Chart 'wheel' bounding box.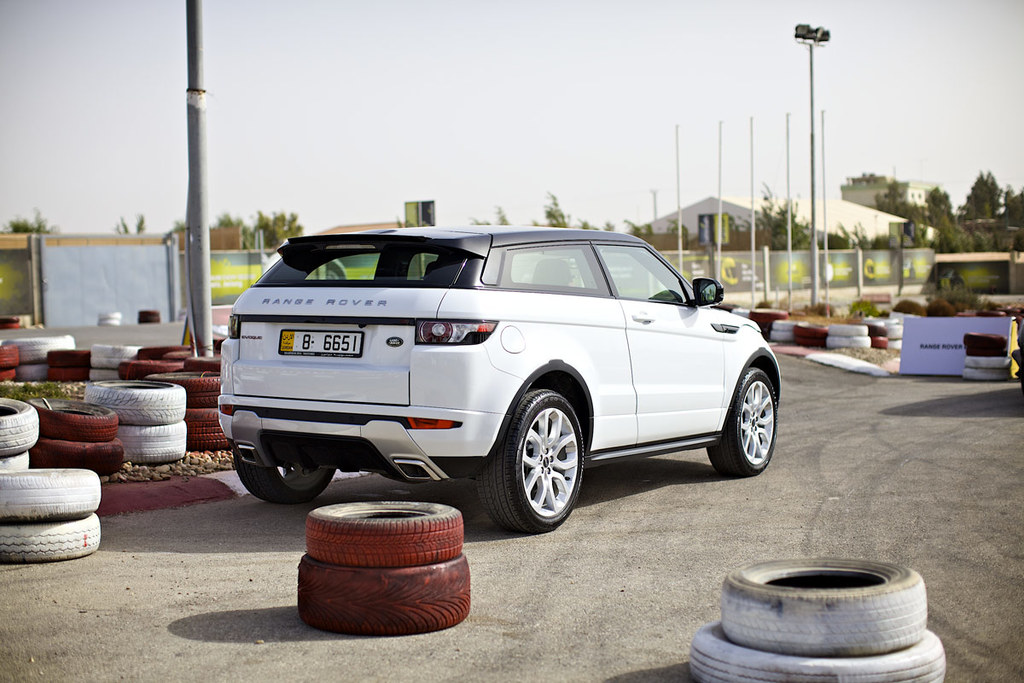
Charted: bbox=[236, 458, 340, 505].
